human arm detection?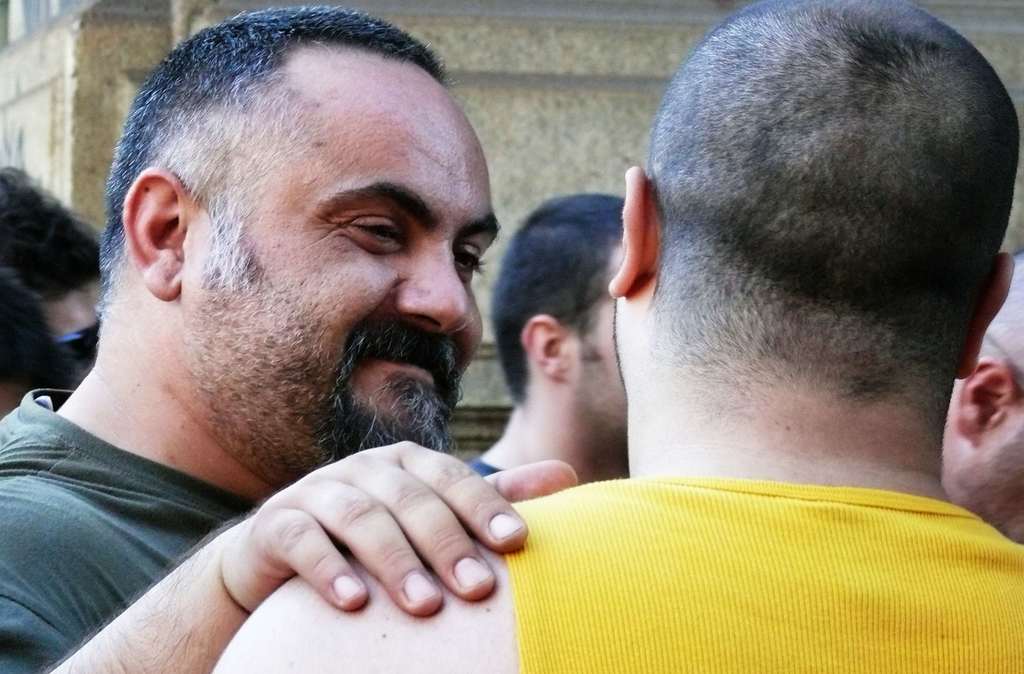
locate(212, 559, 500, 673)
